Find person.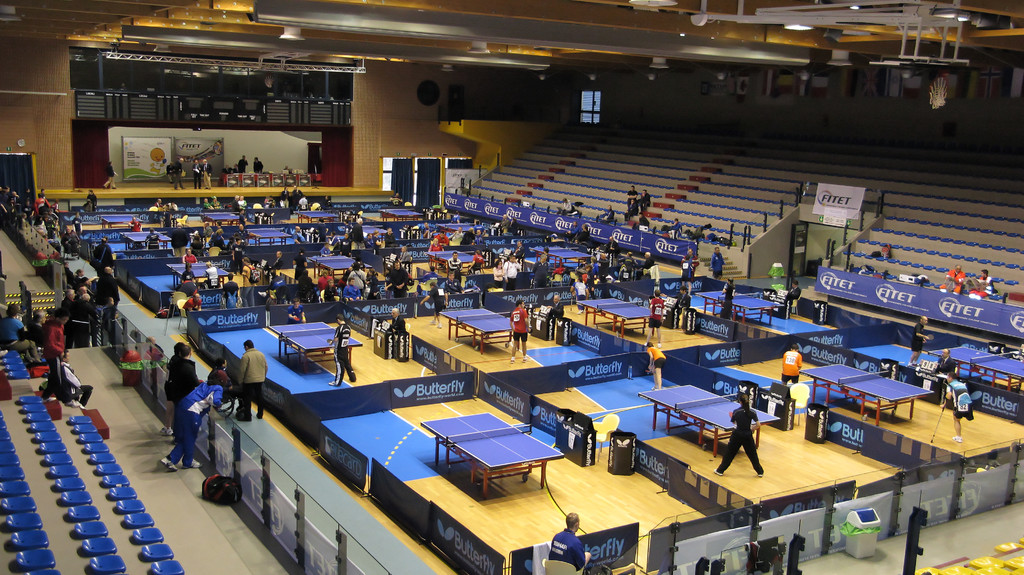
pyautogui.locateOnScreen(563, 221, 579, 243).
